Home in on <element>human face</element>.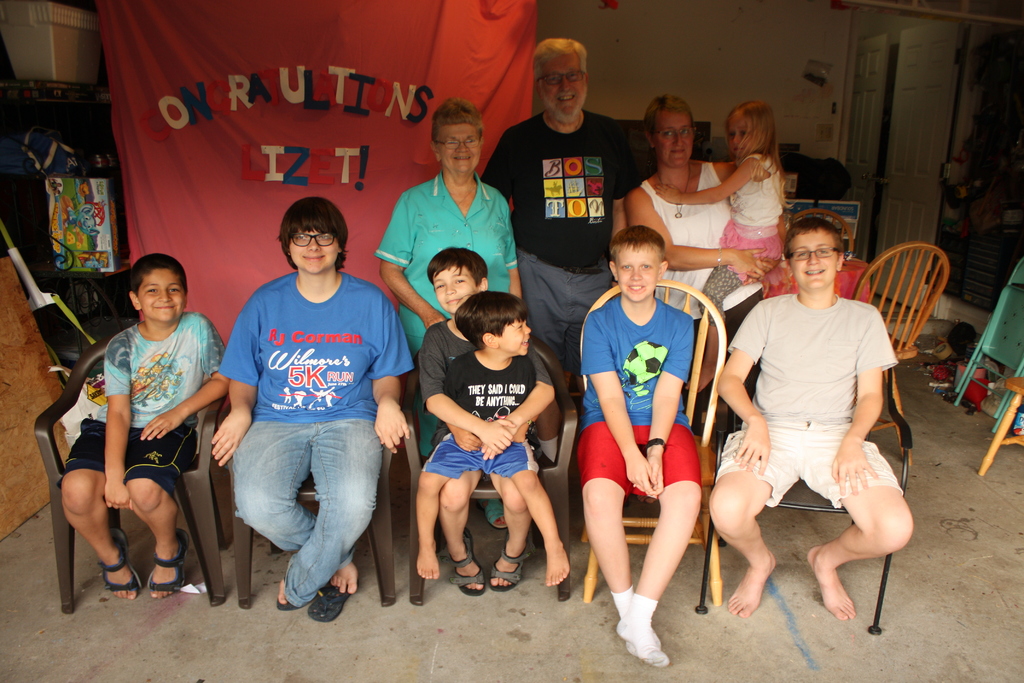
Homed in at [544, 54, 582, 118].
